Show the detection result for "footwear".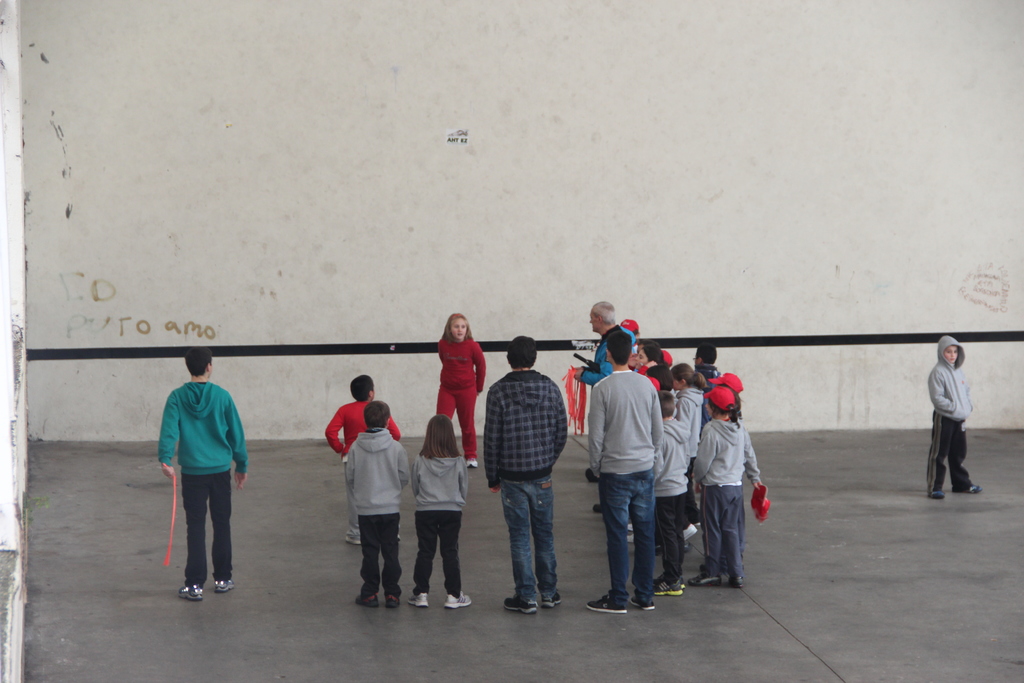
<region>383, 594, 399, 609</region>.
